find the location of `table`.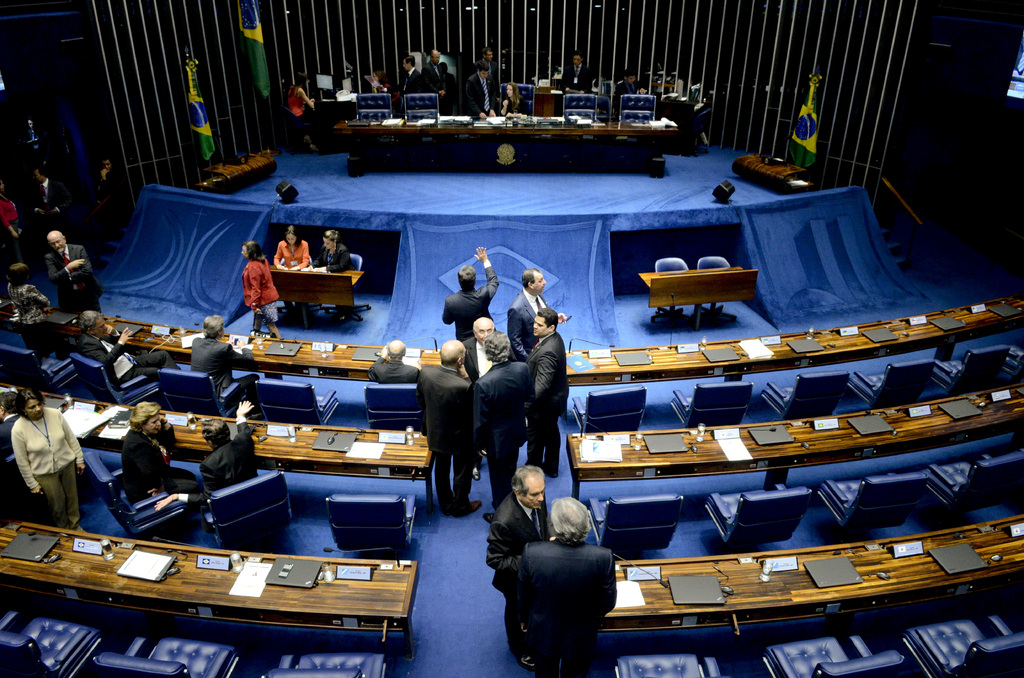
Location: left=0, top=530, right=404, bottom=654.
